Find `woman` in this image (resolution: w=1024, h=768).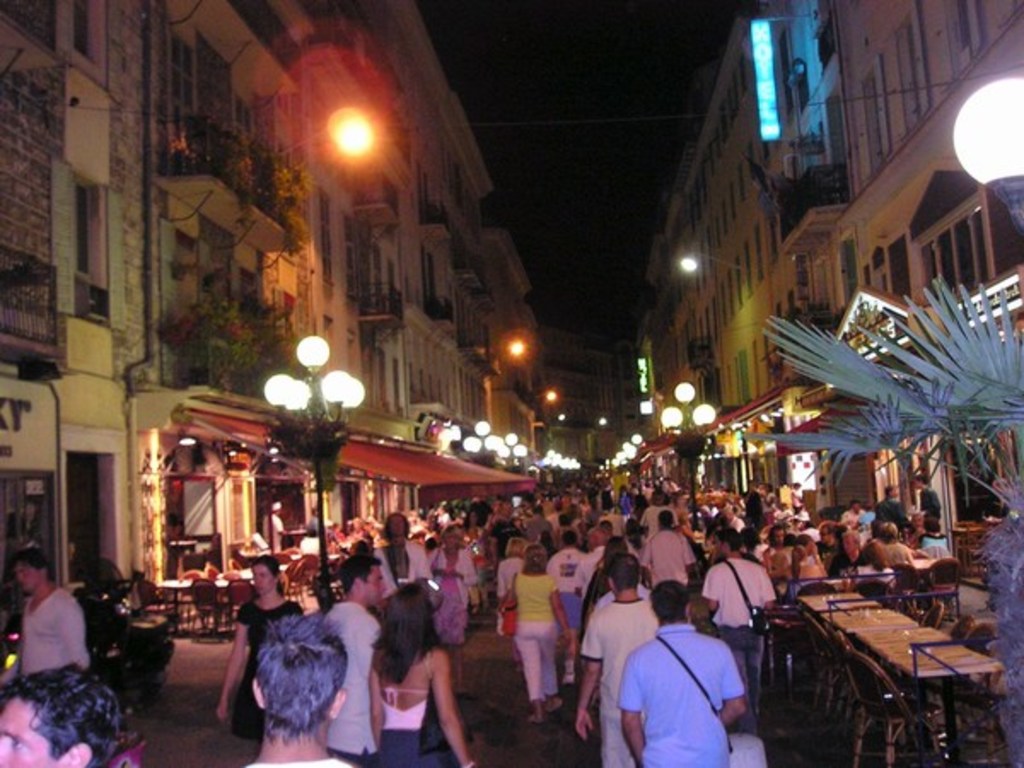
x1=425 y1=531 x2=476 y2=640.
